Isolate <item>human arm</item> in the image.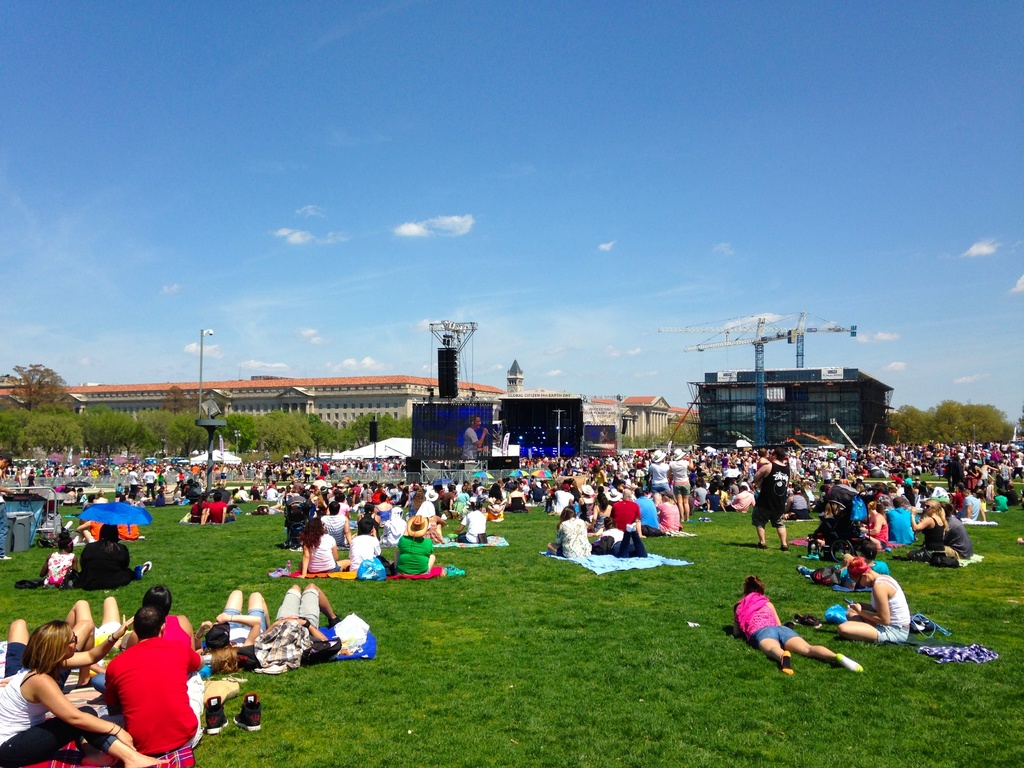
Isolated region: <bbox>200, 500, 206, 524</bbox>.
